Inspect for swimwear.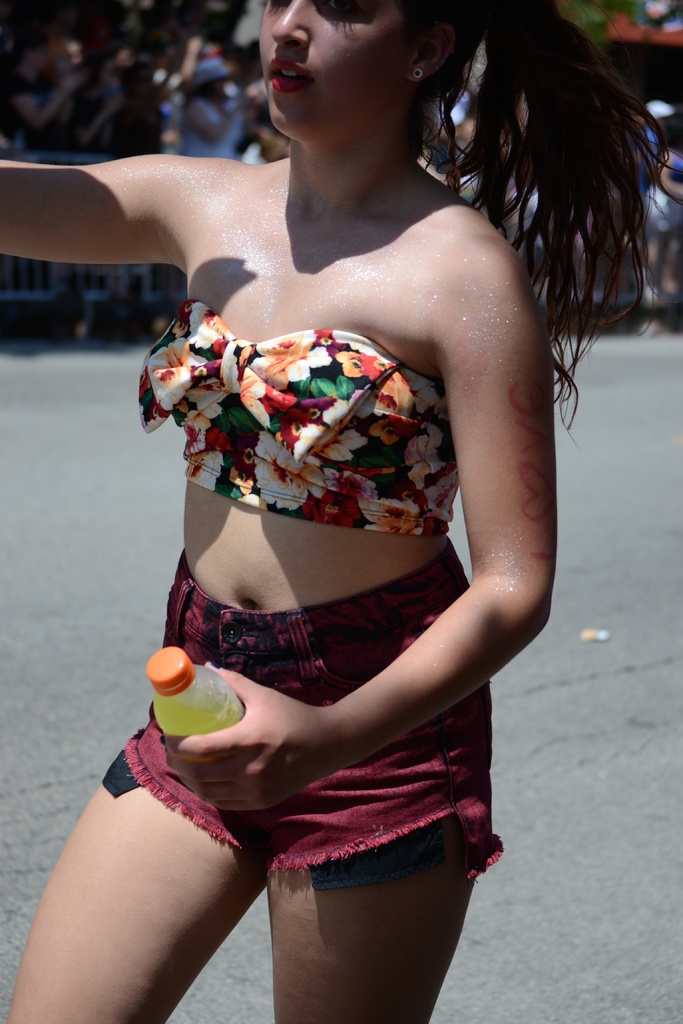
Inspection: <region>126, 328, 459, 523</region>.
